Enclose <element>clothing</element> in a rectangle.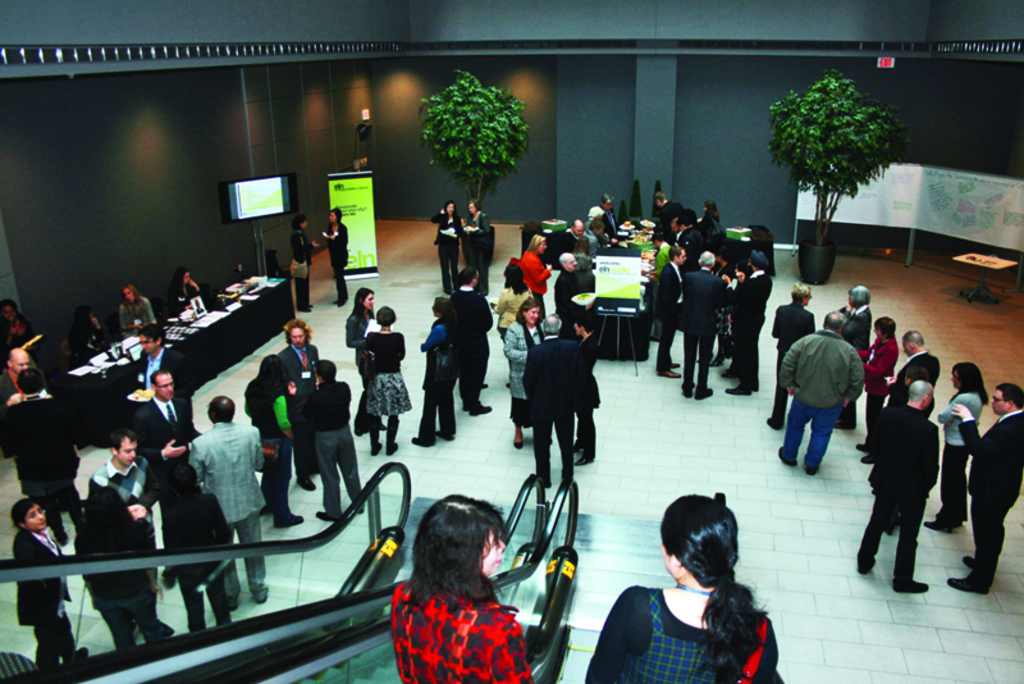
rect(845, 295, 867, 364).
